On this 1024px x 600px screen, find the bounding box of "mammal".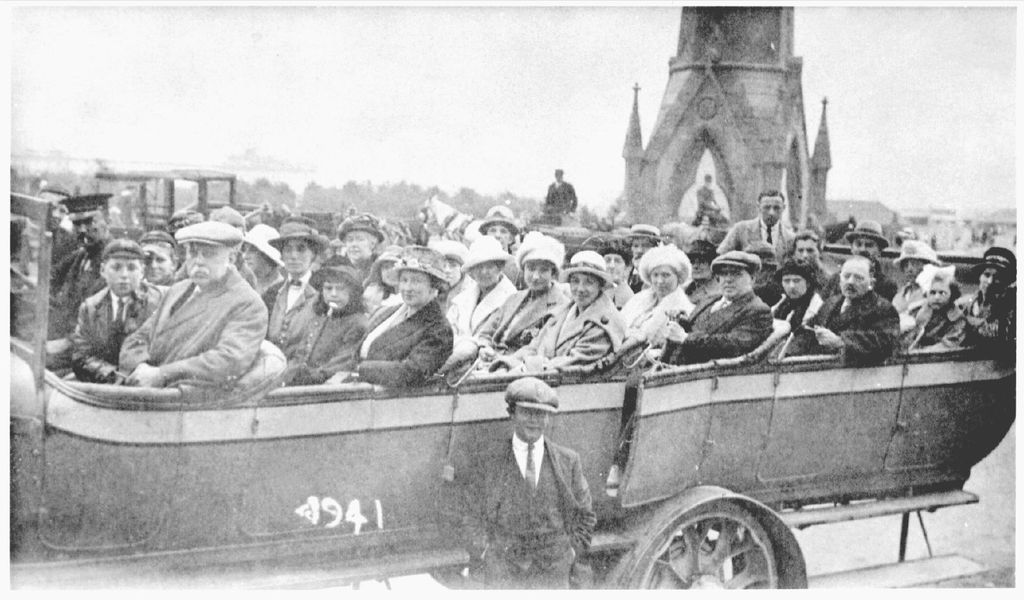
Bounding box: region(806, 251, 897, 363).
